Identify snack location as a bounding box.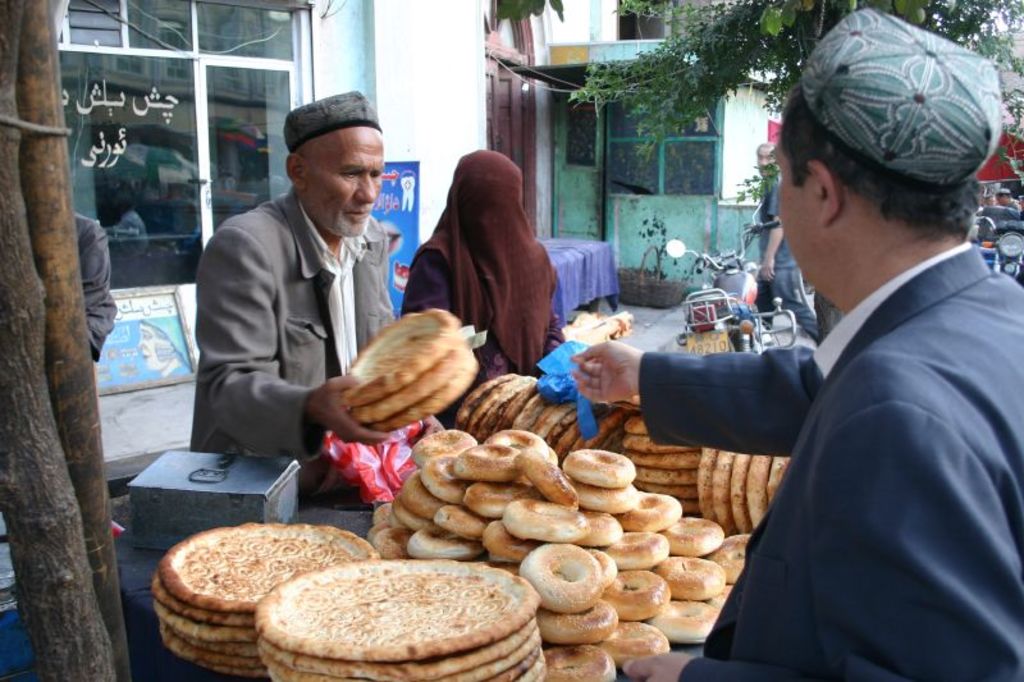
431:502:486:540.
